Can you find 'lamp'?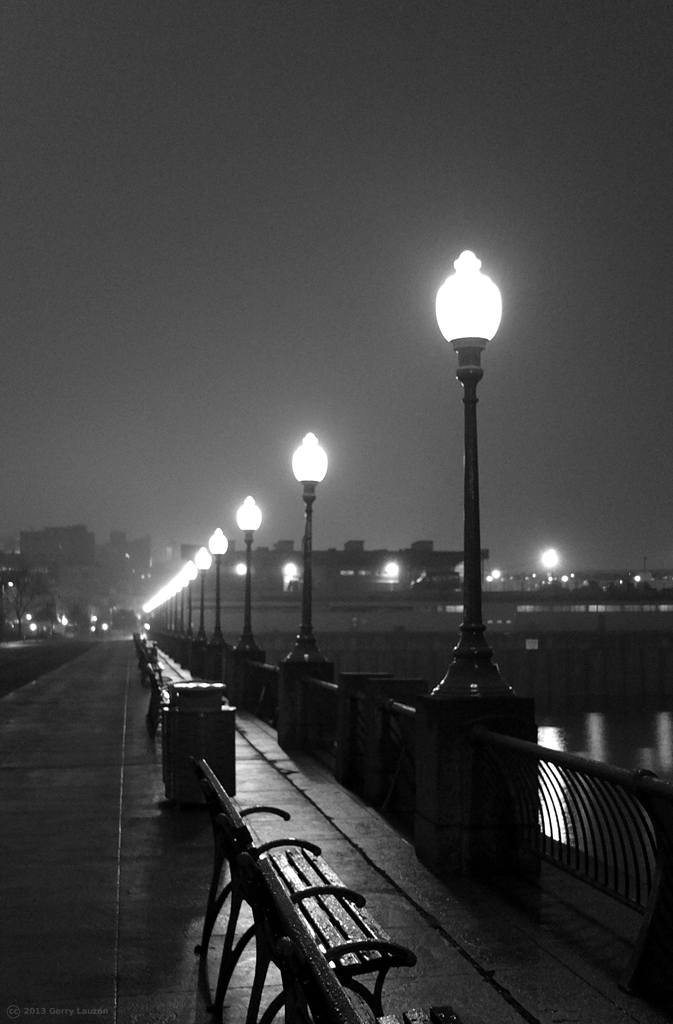
Yes, bounding box: [x1=435, y1=251, x2=521, y2=714].
